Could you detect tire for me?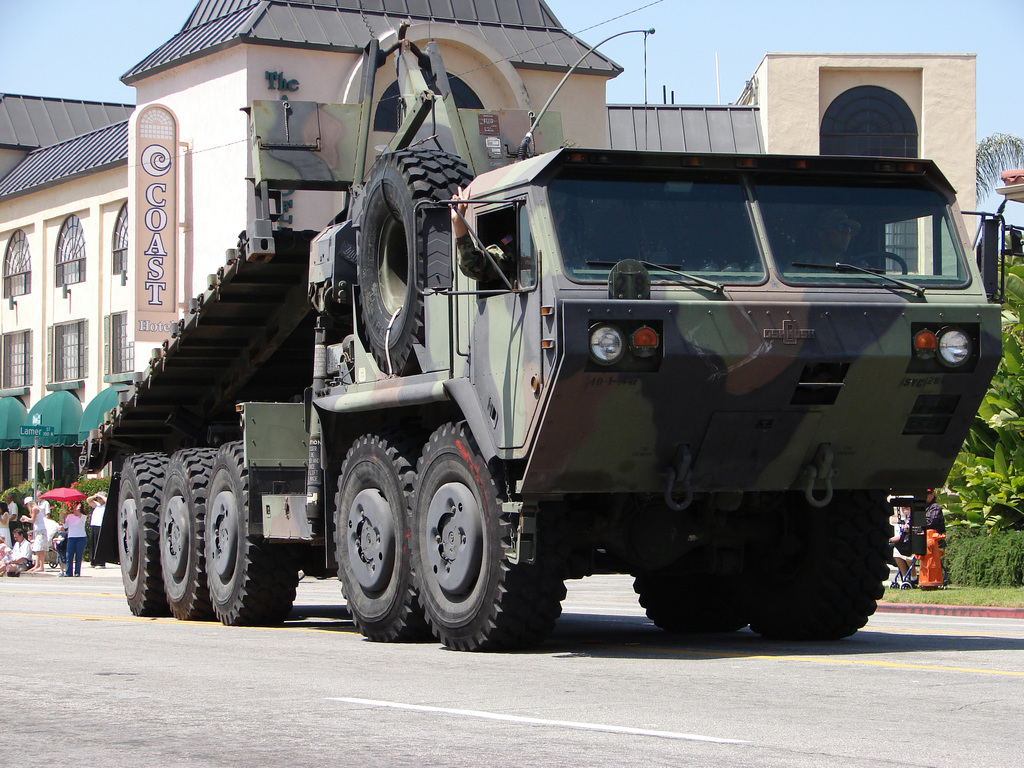
Detection result: x1=407 y1=420 x2=566 y2=653.
